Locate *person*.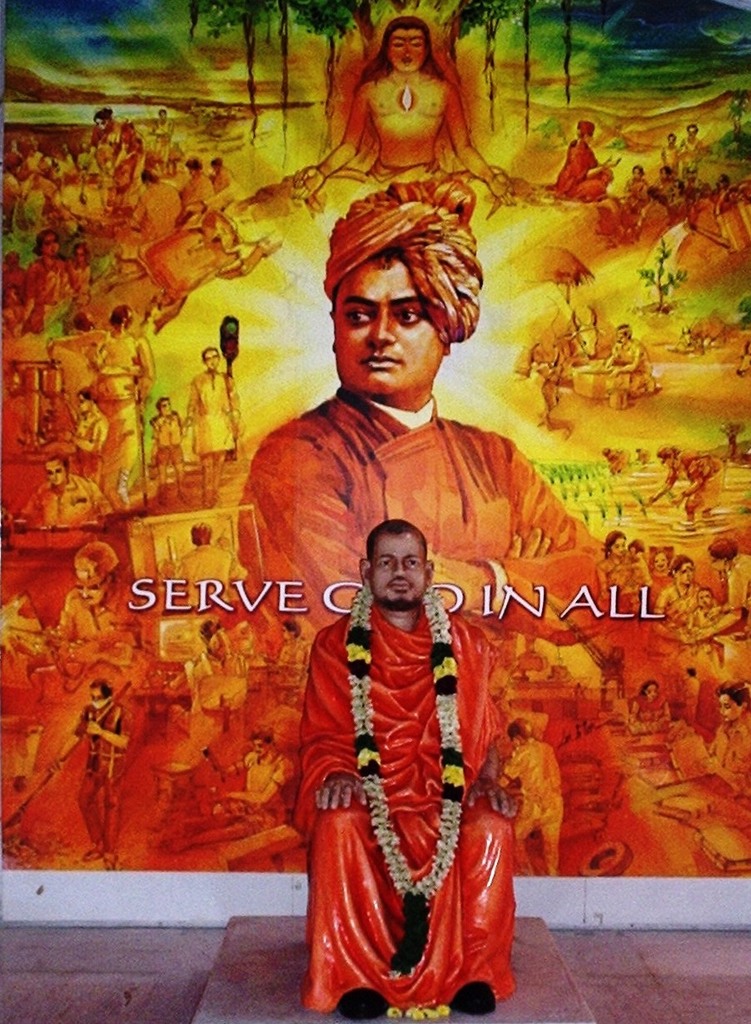
Bounding box: (183, 349, 241, 509).
